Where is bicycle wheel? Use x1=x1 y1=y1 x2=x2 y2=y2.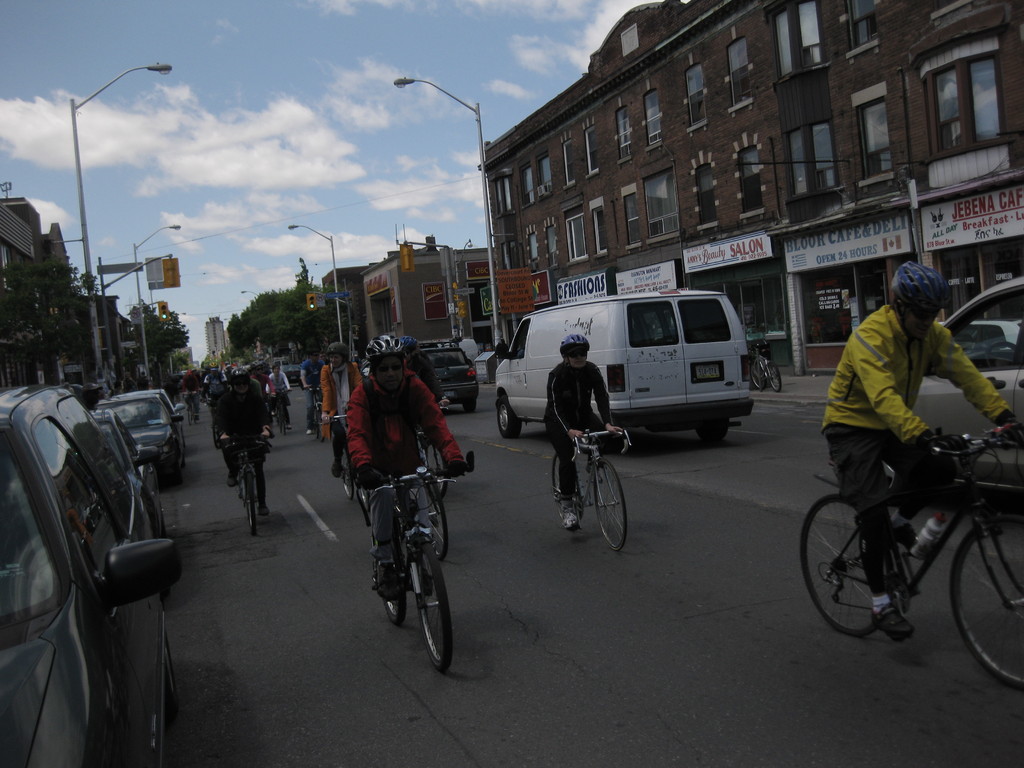
x1=593 y1=458 x2=627 y2=552.
